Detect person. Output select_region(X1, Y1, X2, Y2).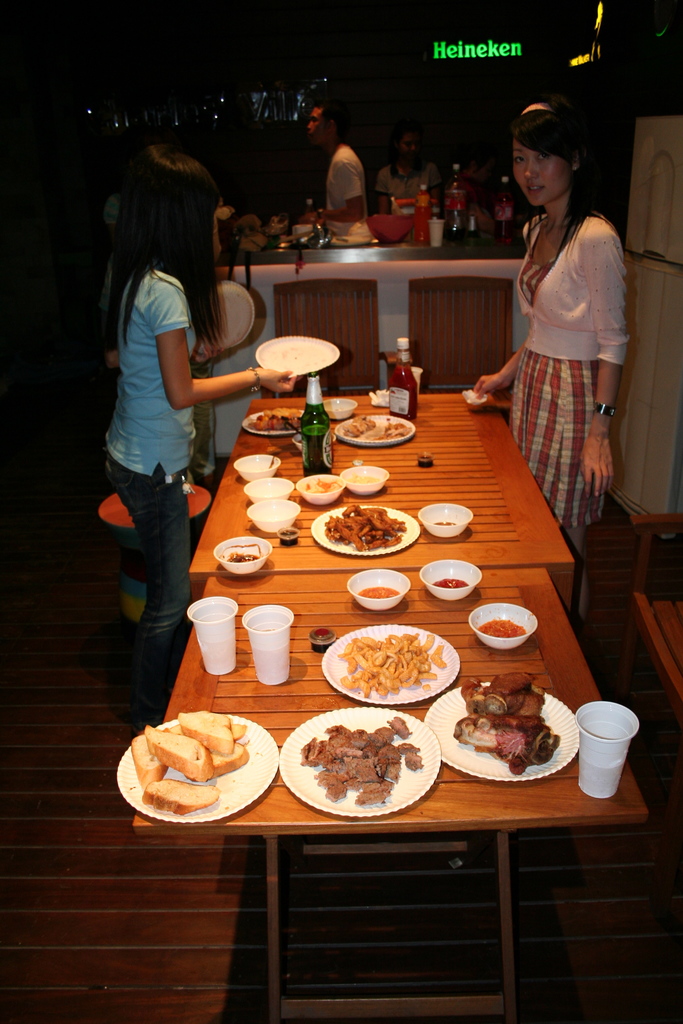
select_region(475, 102, 632, 581).
